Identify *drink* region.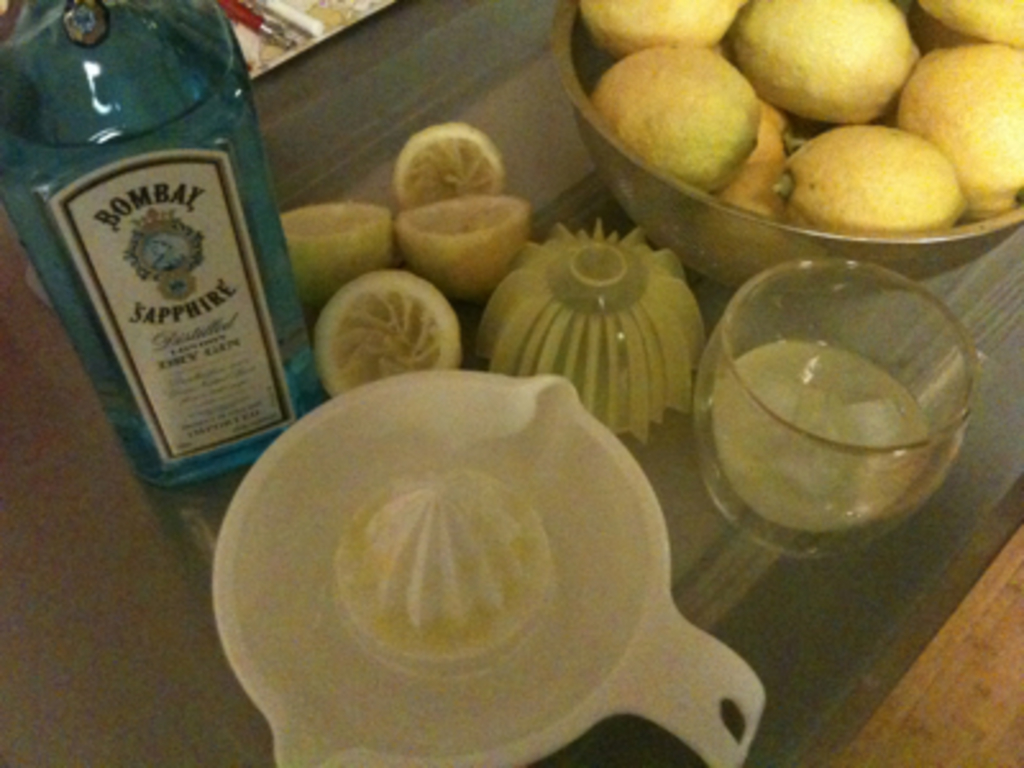
Region: {"x1": 709, "y1": 346, "x2": 942, "y2": 543}.
